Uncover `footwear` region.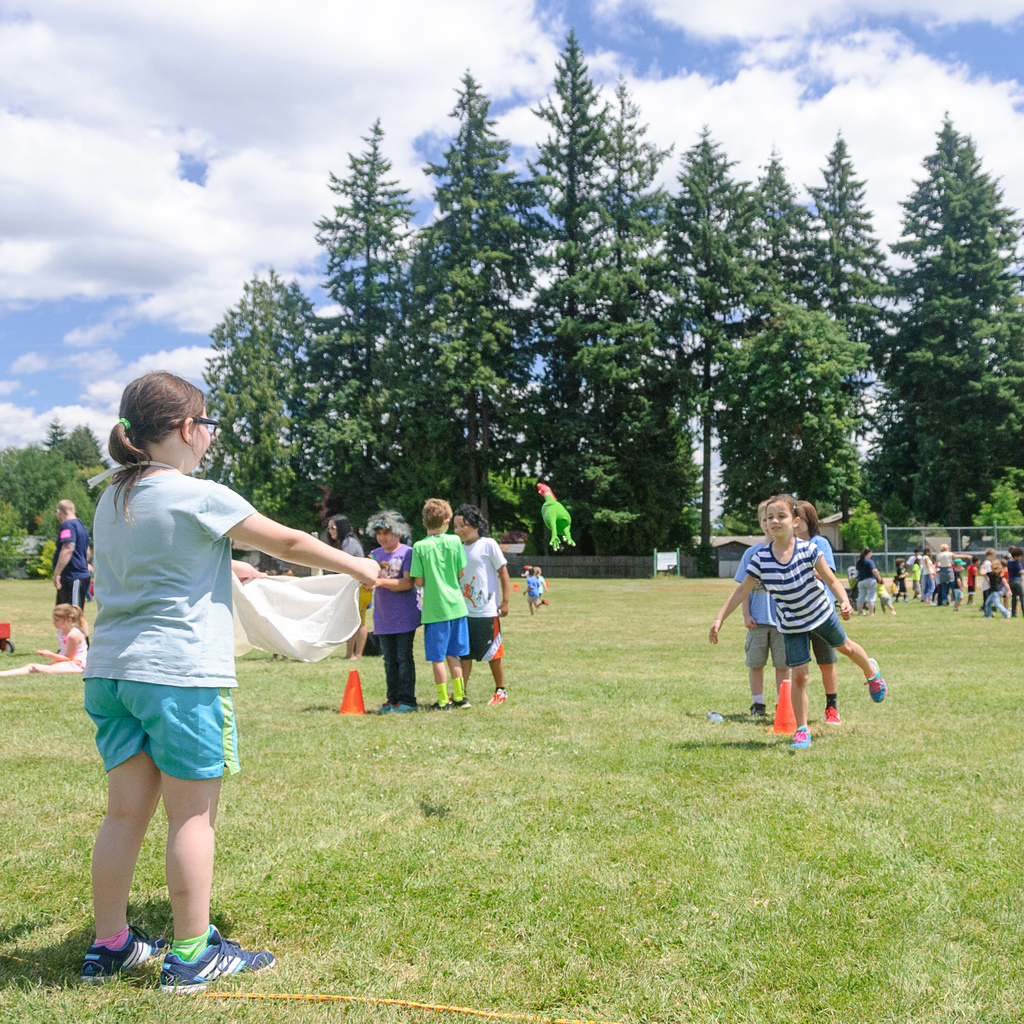
Uncovered: region(424, 695, 454, 711).
